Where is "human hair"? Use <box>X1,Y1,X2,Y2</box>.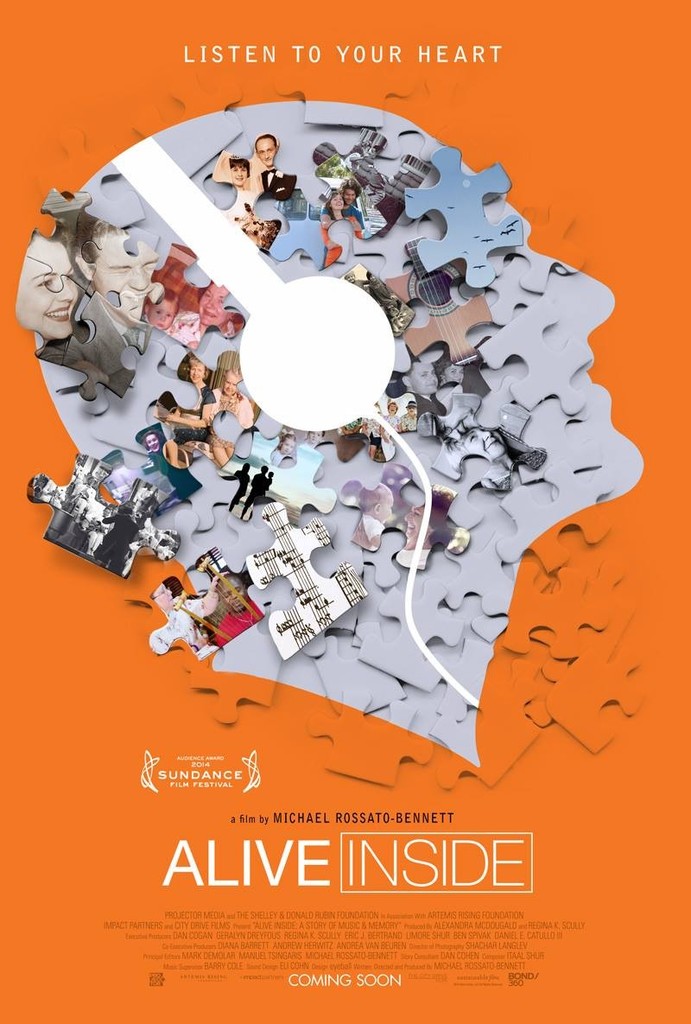
<box>193,278,244,321</box>.
